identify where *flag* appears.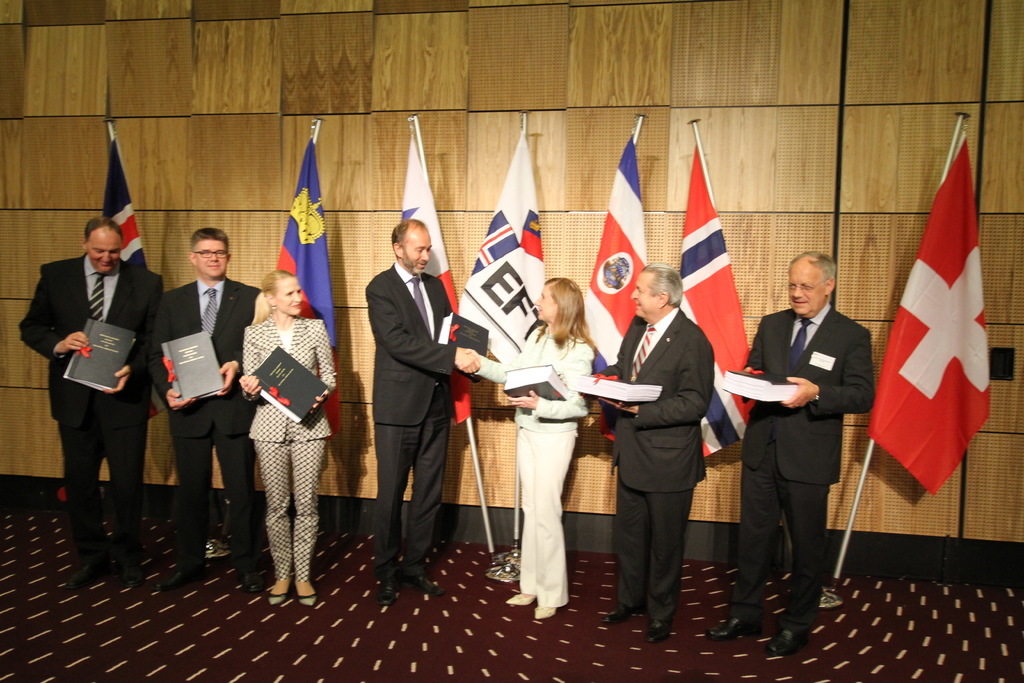
Appears at locate(395, 135, 477, 428).
